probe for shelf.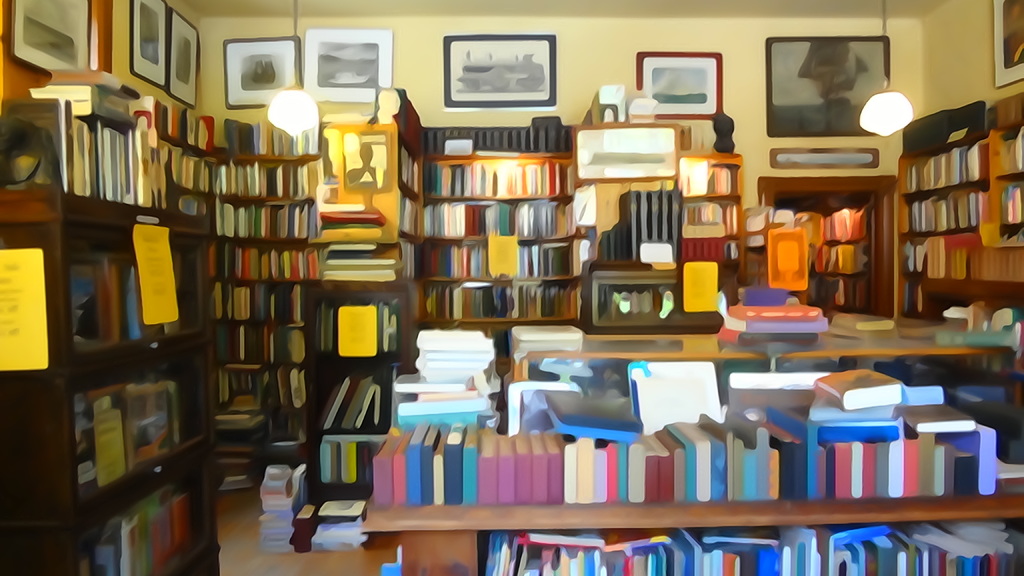
Probe result: 178/537/215/575.
